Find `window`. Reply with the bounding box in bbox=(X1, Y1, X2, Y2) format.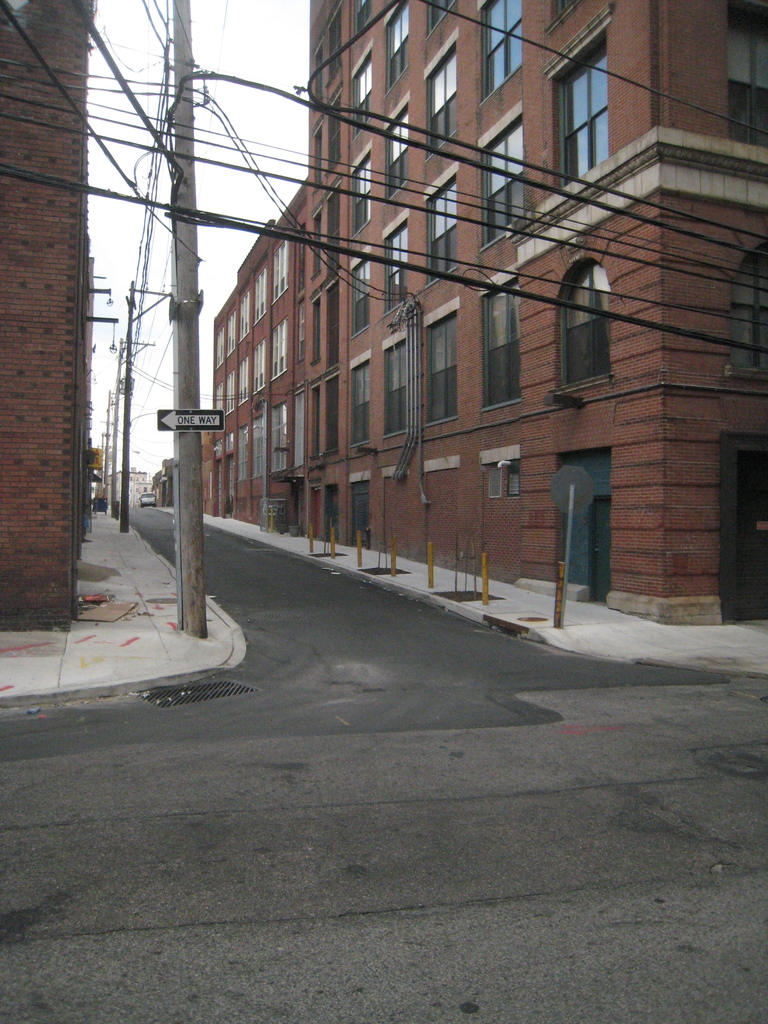
bbox=(312, 303, 321, 357).
